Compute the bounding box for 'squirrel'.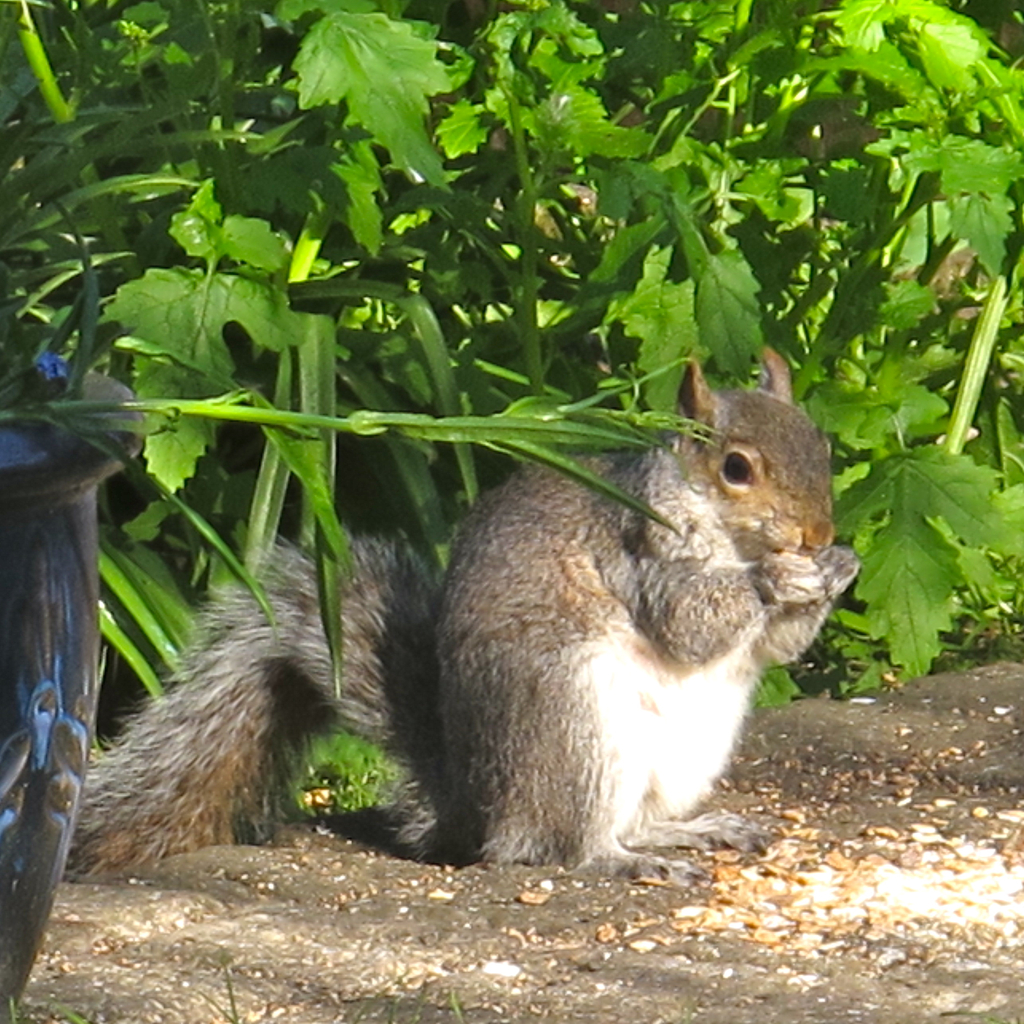
<bbox>51, 344, 865, 890</bbox>.
